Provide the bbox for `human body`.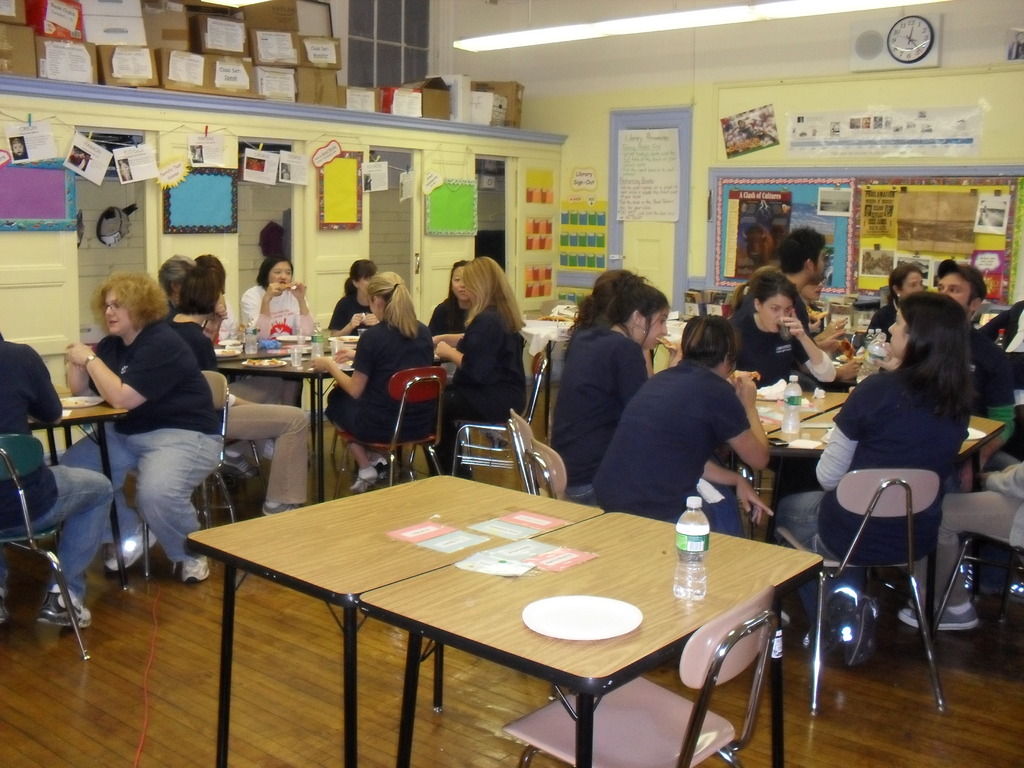
bbox=[167, 267, 310, 518].
